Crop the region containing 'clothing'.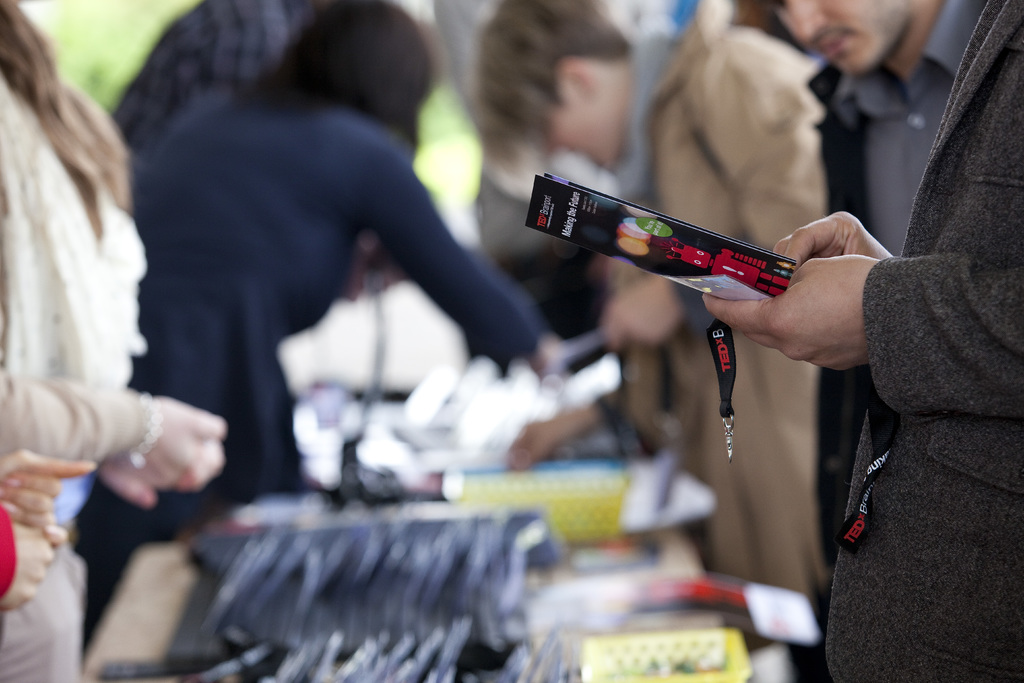
Crop region: pyautogui.locateOnScreen(611, 3, 832, 610).
